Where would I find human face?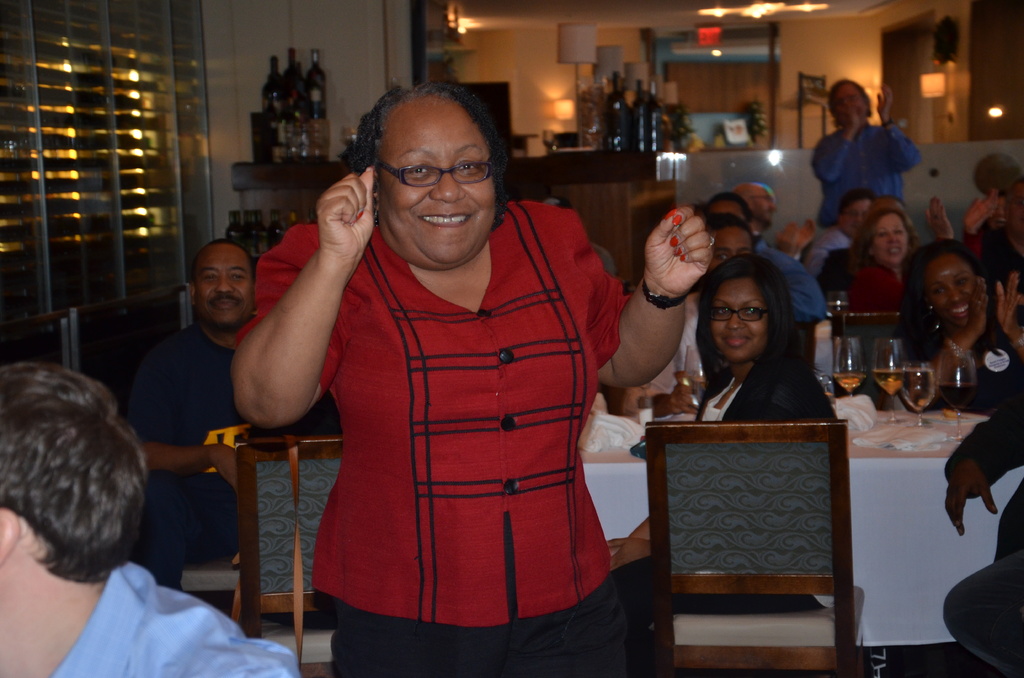
At Rect(920, 250, 977, 325).
